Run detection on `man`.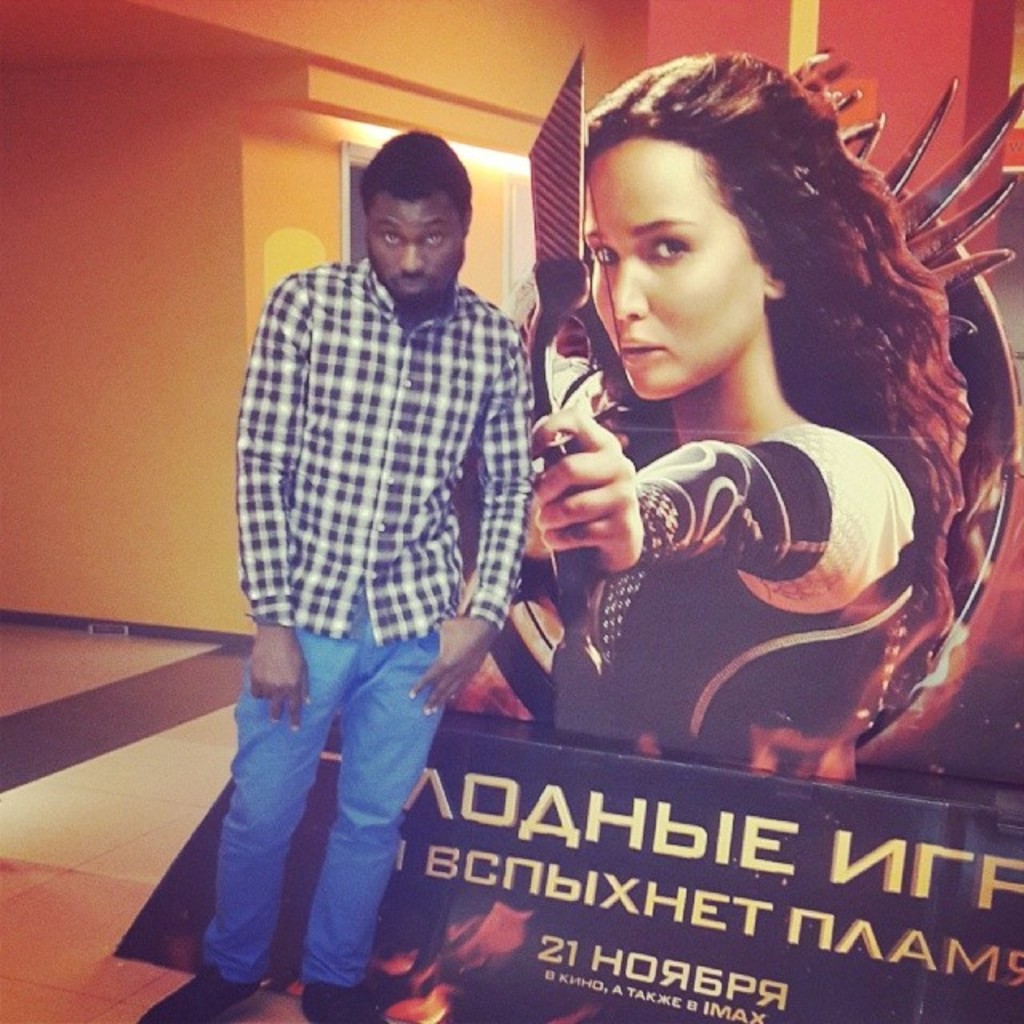
Result: (197, 123, 579, 942).
